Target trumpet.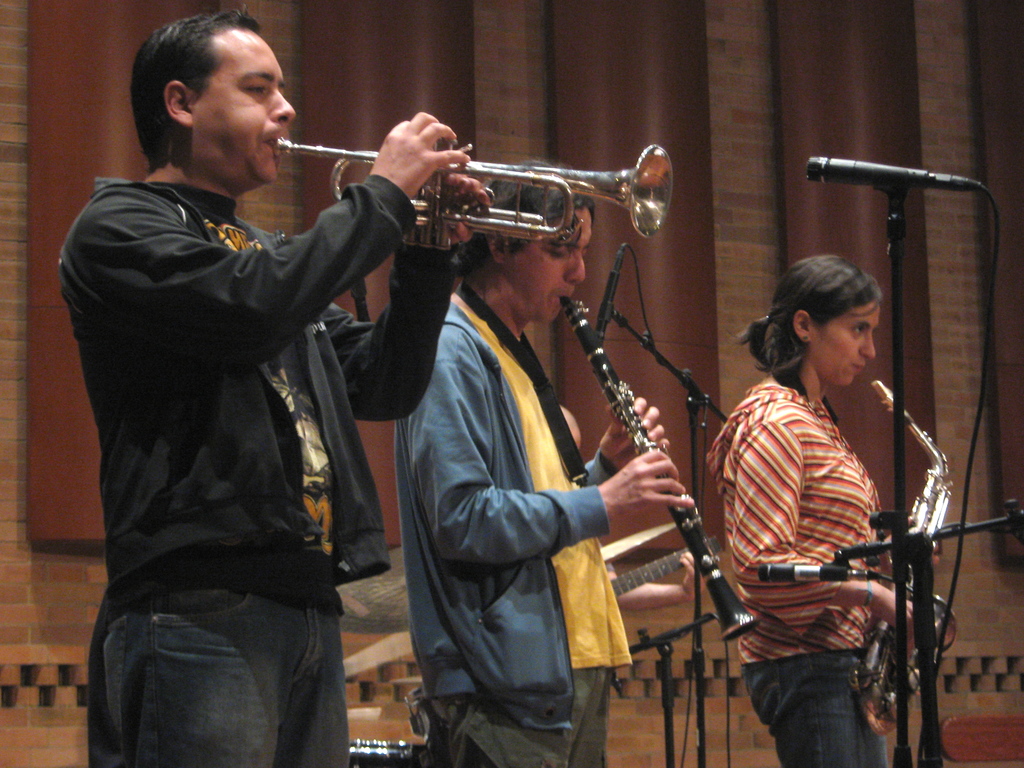
Target region: {"left": 264, "top": 120, "right": 643, "bottom": 244}.
